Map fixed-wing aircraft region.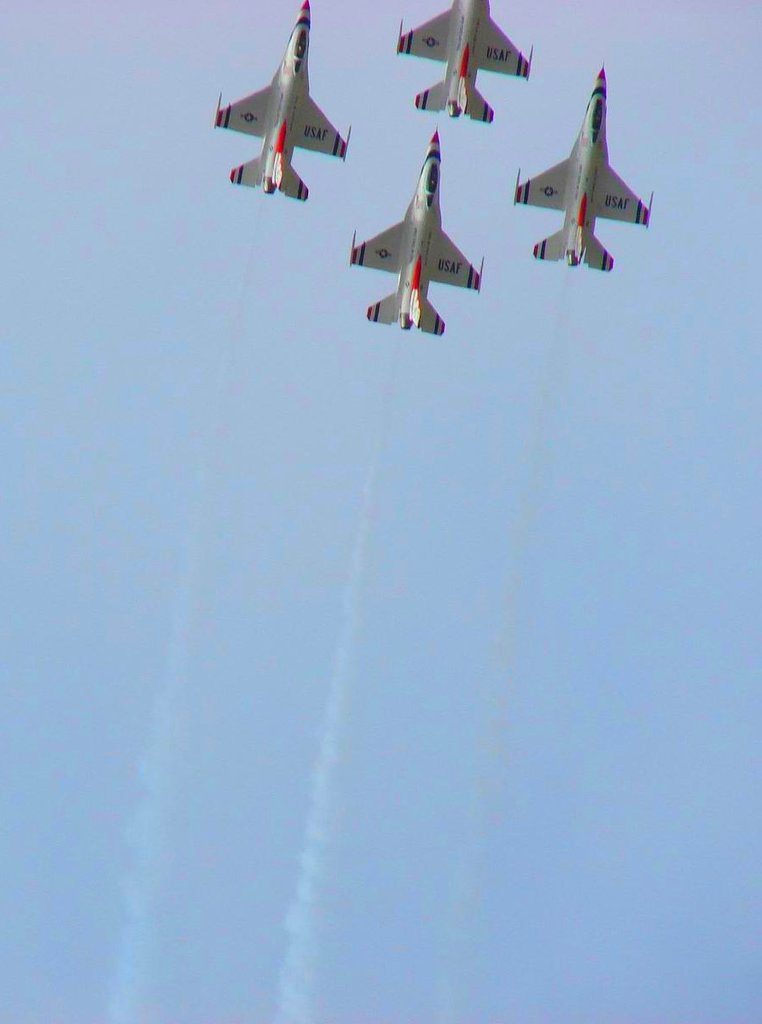
Mapped to (391, 0, 539, 124).
